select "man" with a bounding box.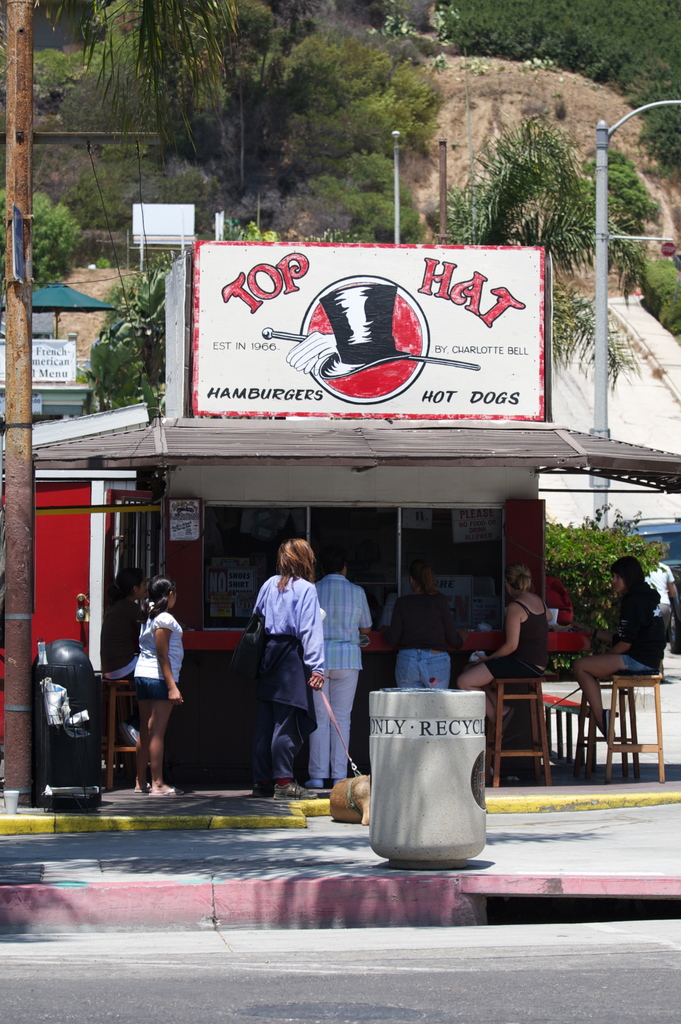
<box>312,554,378,792</box>.
